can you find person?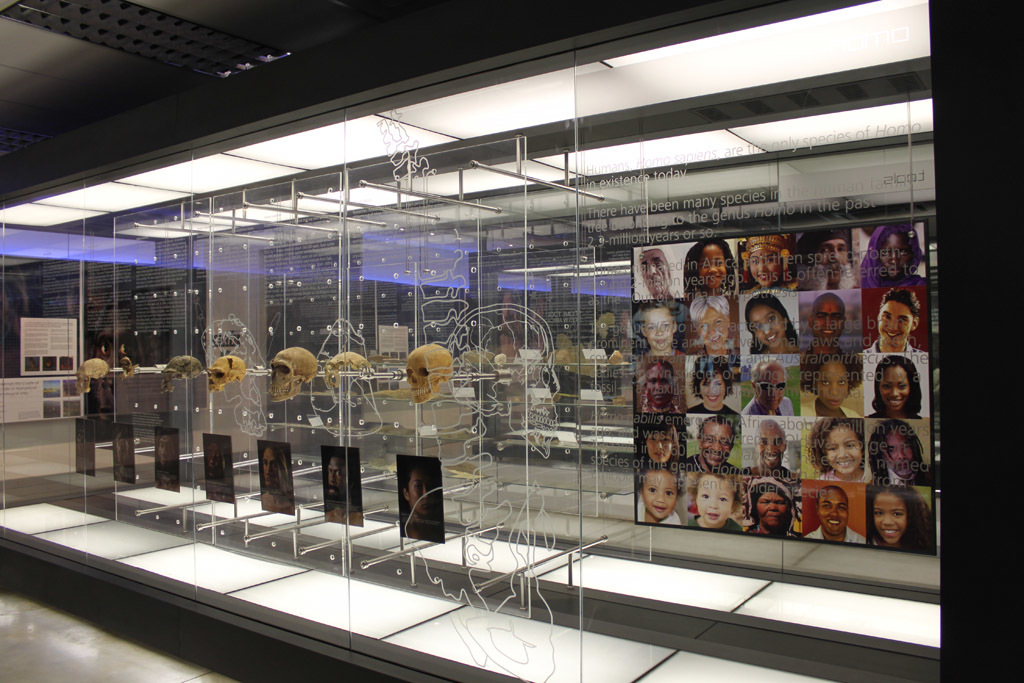
Yes, bounding box: BBox(865, 286, 932, 355).
